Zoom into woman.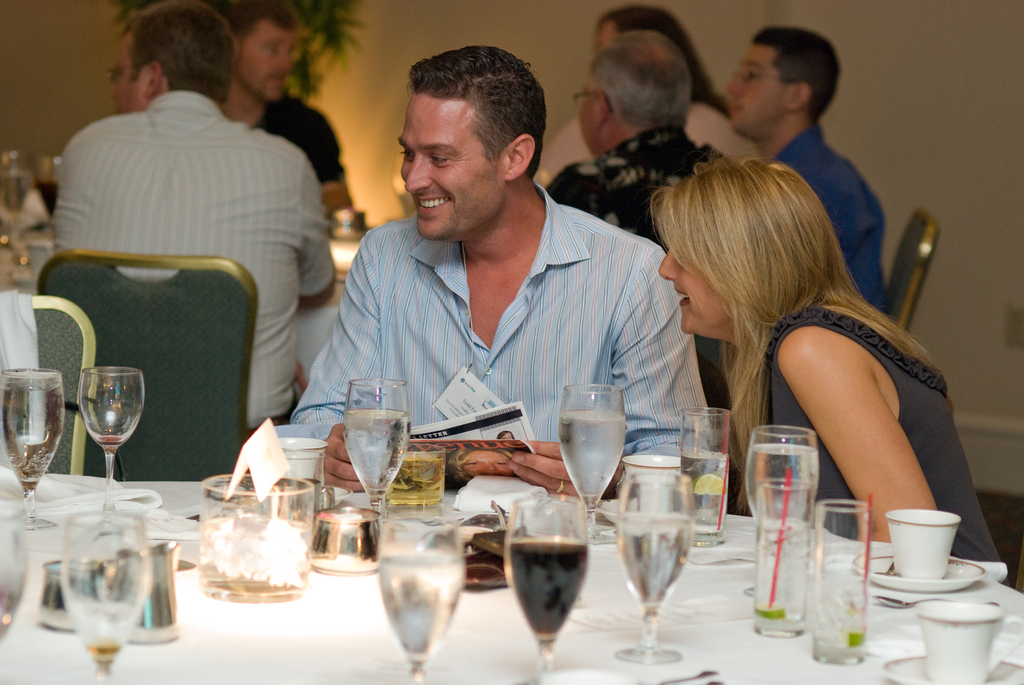
Zoom target: <region>541, 10, 757, 176</region>.
